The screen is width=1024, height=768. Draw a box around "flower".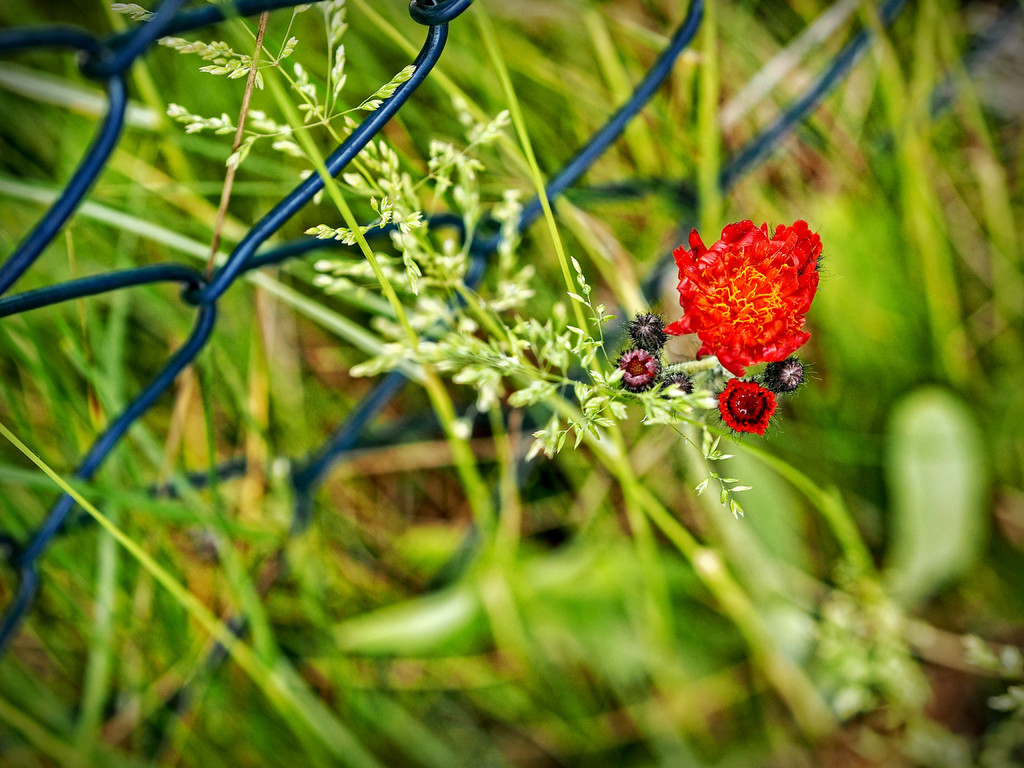
detection(717, 376, 783, 442).
